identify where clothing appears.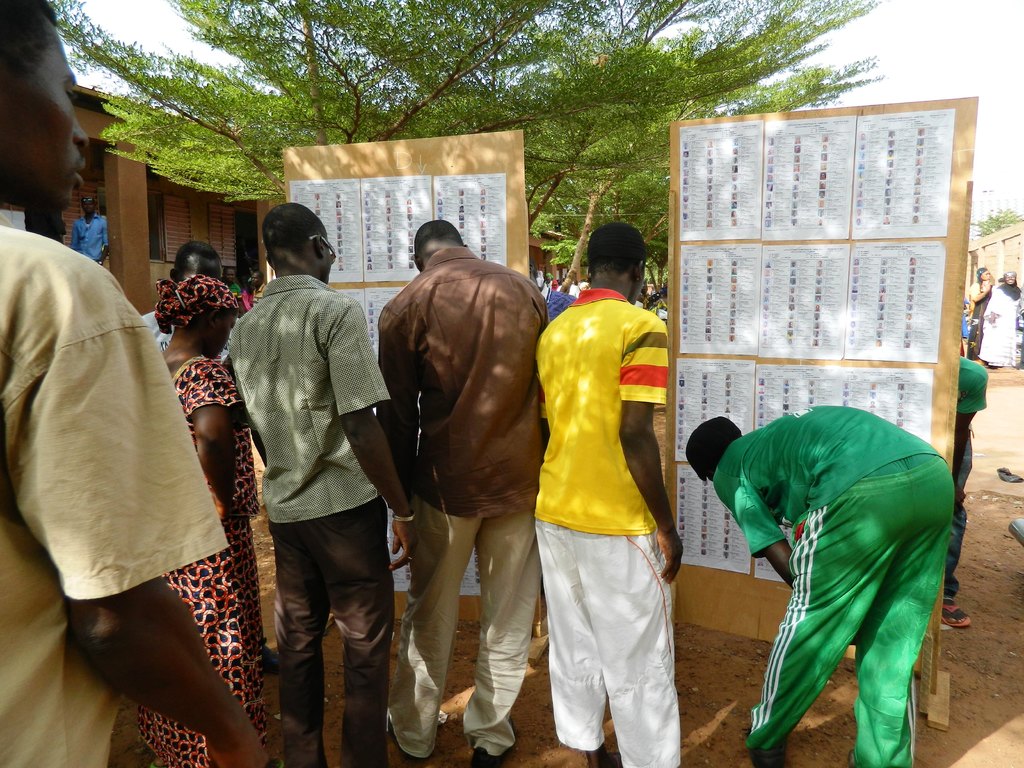
Appears at region(0, 218, 227, 767).
